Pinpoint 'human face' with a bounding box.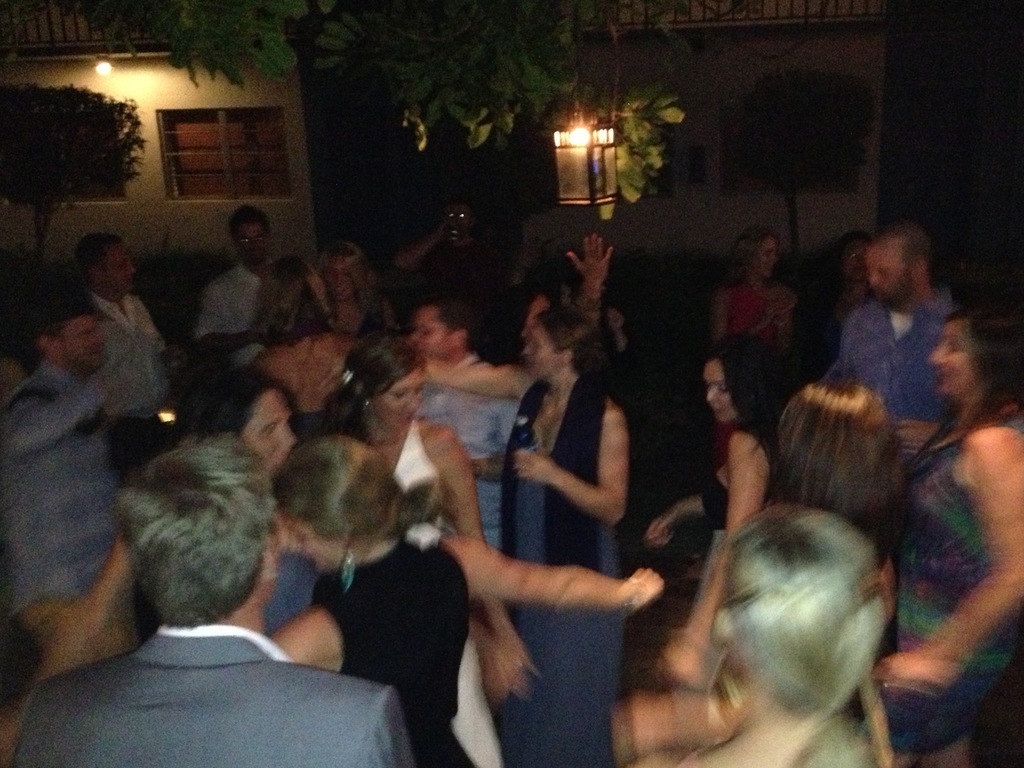
[x1=703, y1=363, x2=738, y2=426].
